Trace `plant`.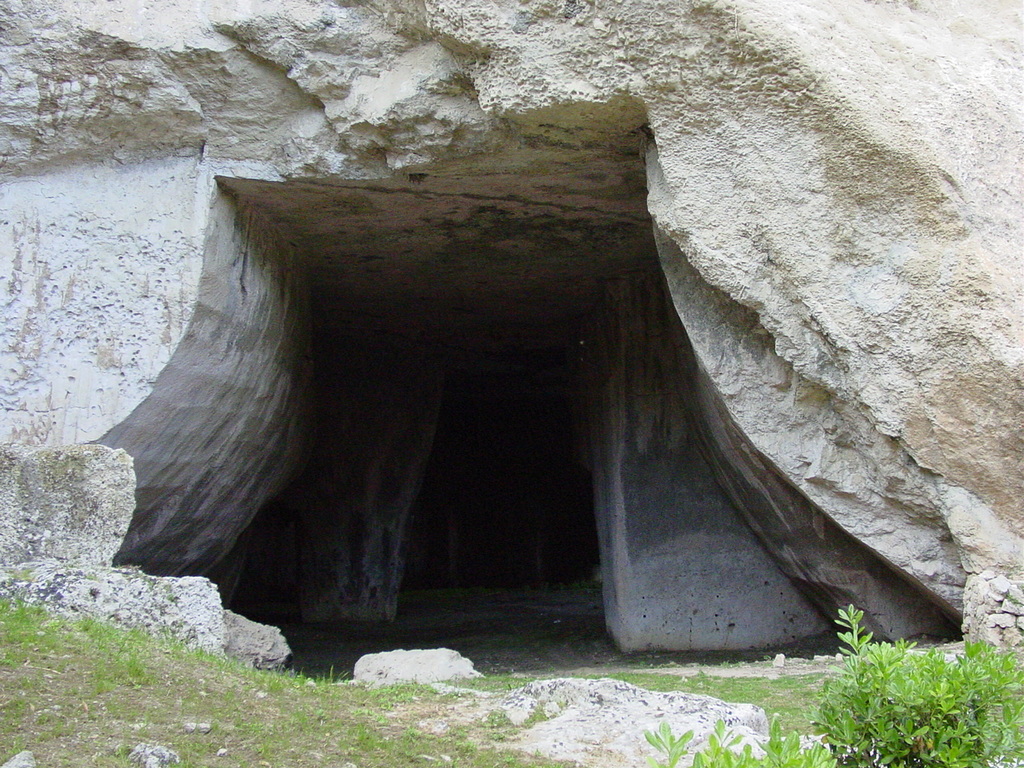
Traced to select_region(756, 705, 854, 767).
